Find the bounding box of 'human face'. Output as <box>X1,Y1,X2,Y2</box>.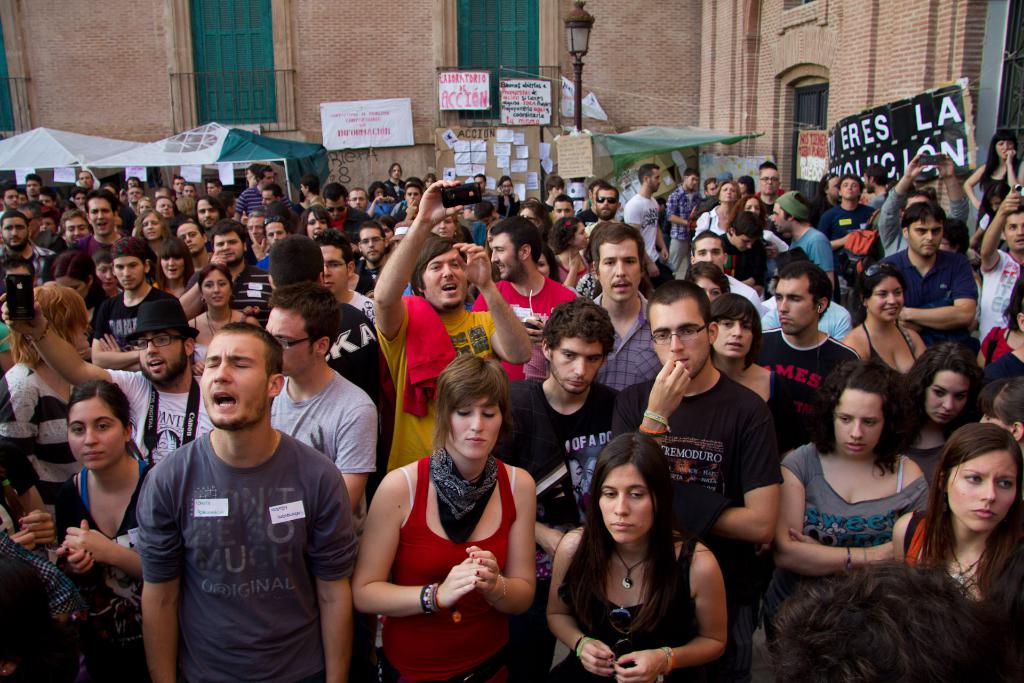
<box>939,447,1019,531</box>.
